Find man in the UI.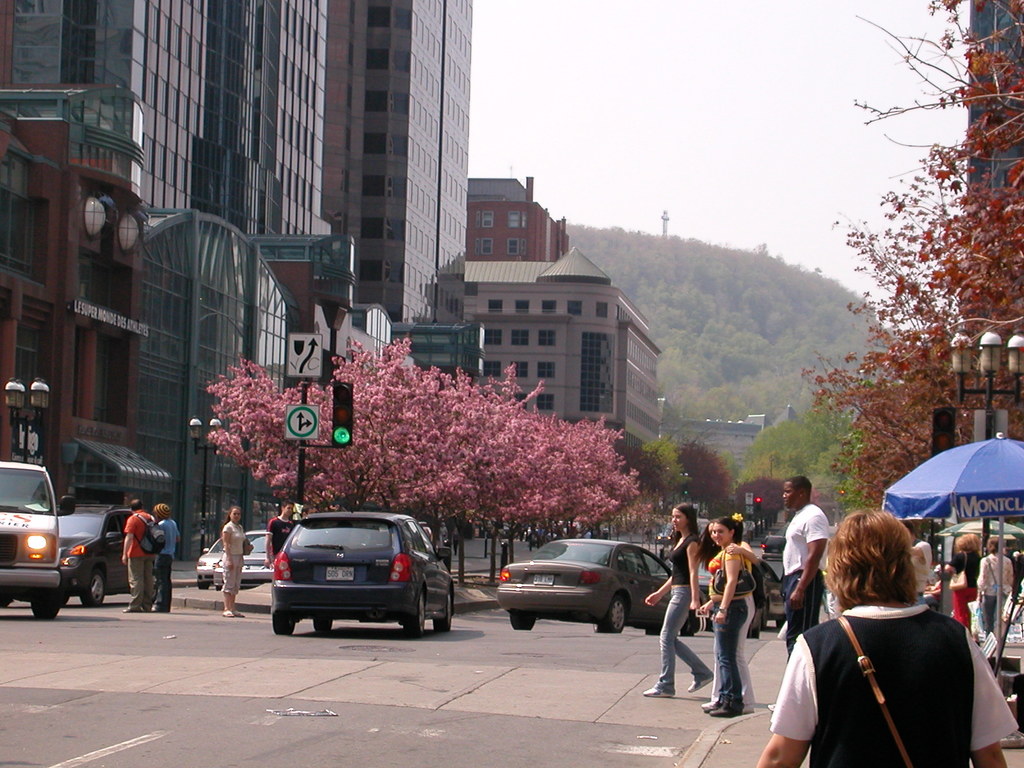
UI element at [x1=774, y1=477, x2=836, y2=664].
